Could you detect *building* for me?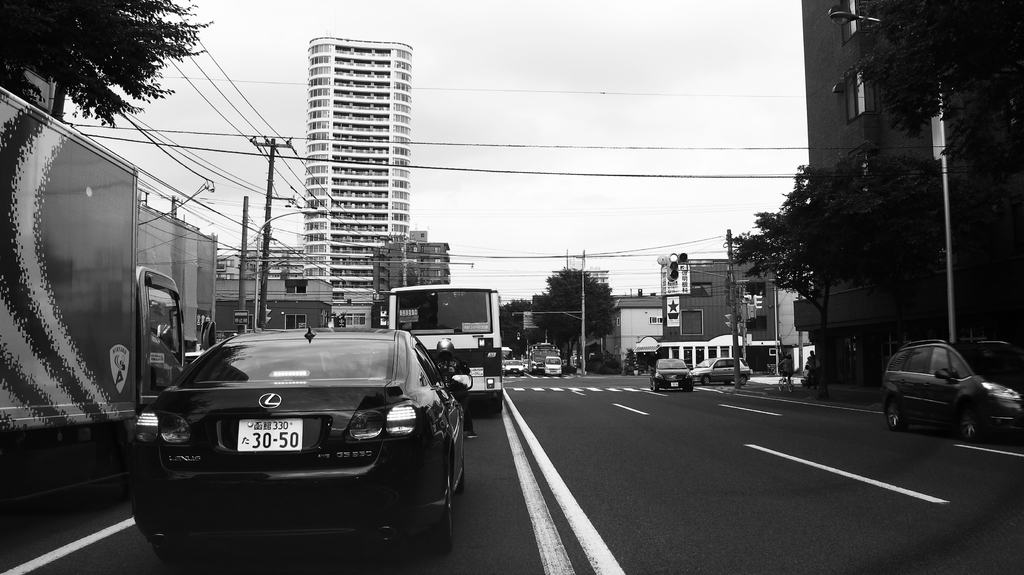
Detection result: x1=801, y1=0, x2=1023, y2=380.
